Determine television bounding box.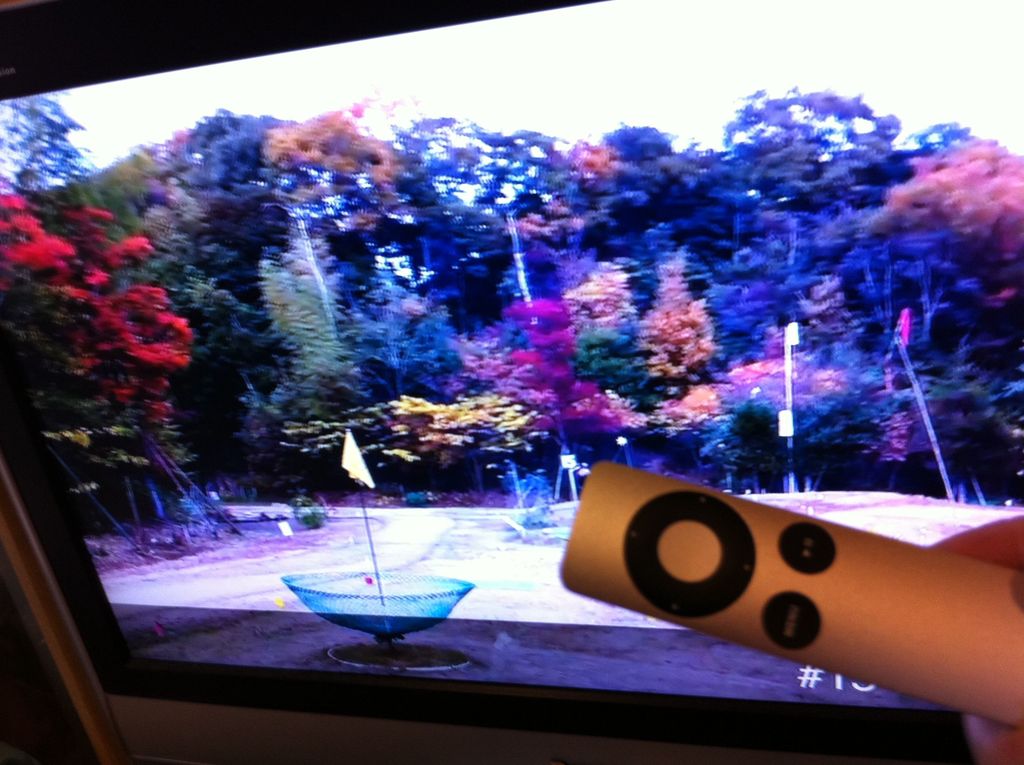
Determined: region(0, 0, 1023, 764).
